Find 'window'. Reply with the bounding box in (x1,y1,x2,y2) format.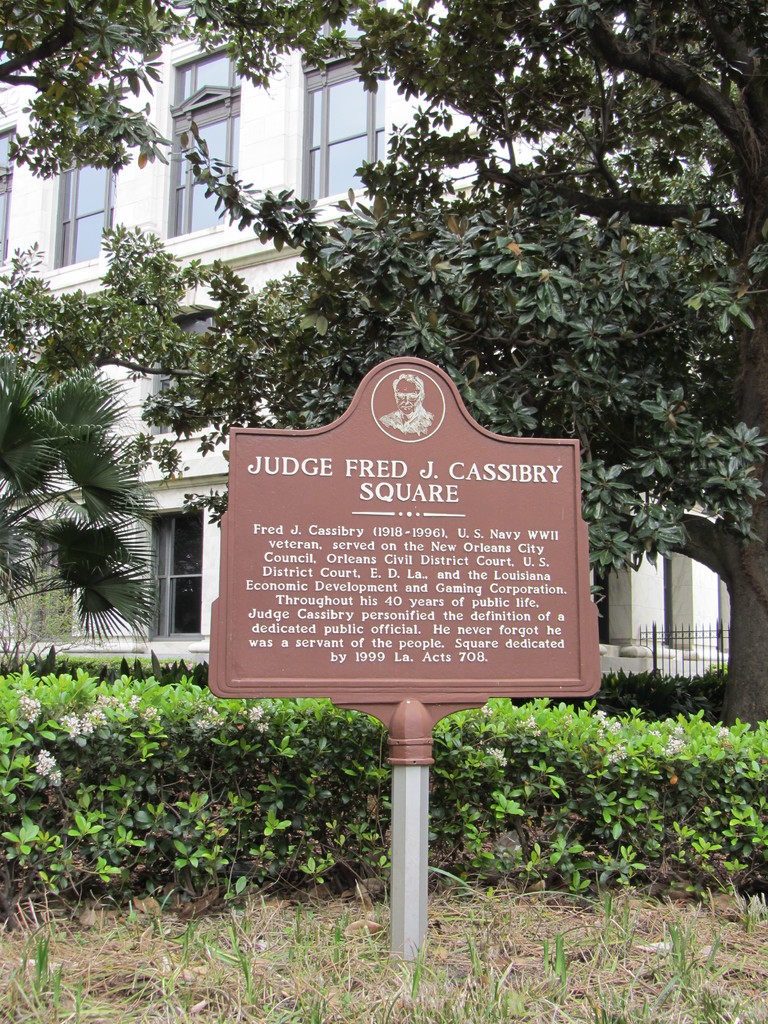
(58,77,121,280).
